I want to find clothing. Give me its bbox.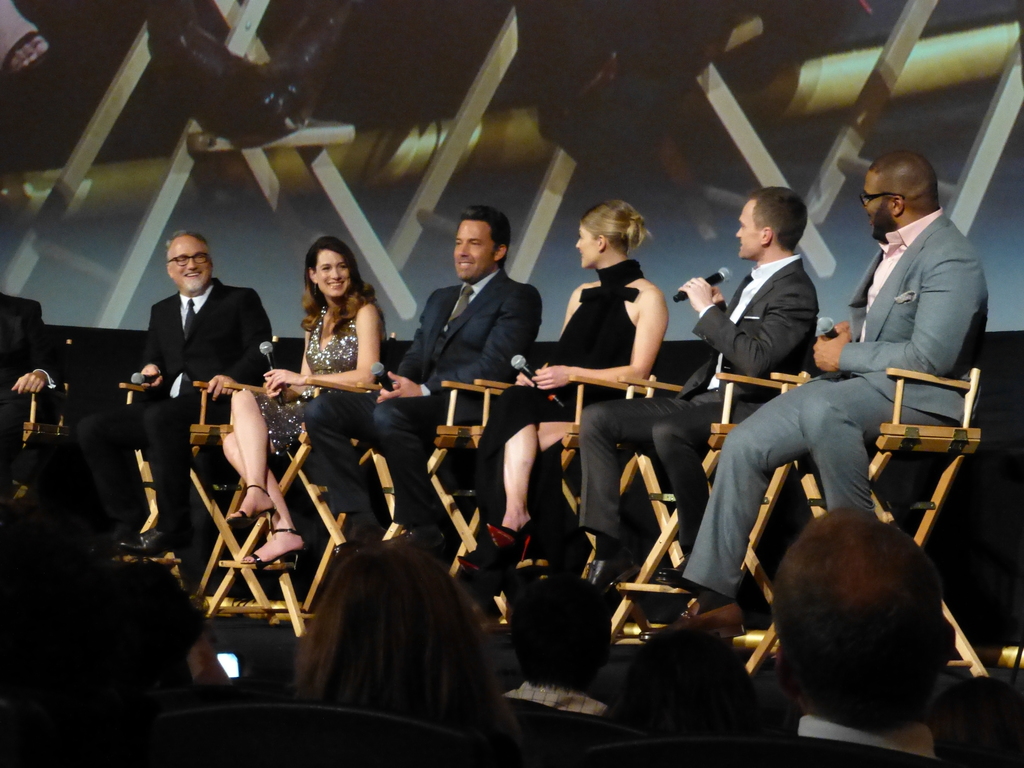
[x1=793, y1=710, x2=938, y2=762].
